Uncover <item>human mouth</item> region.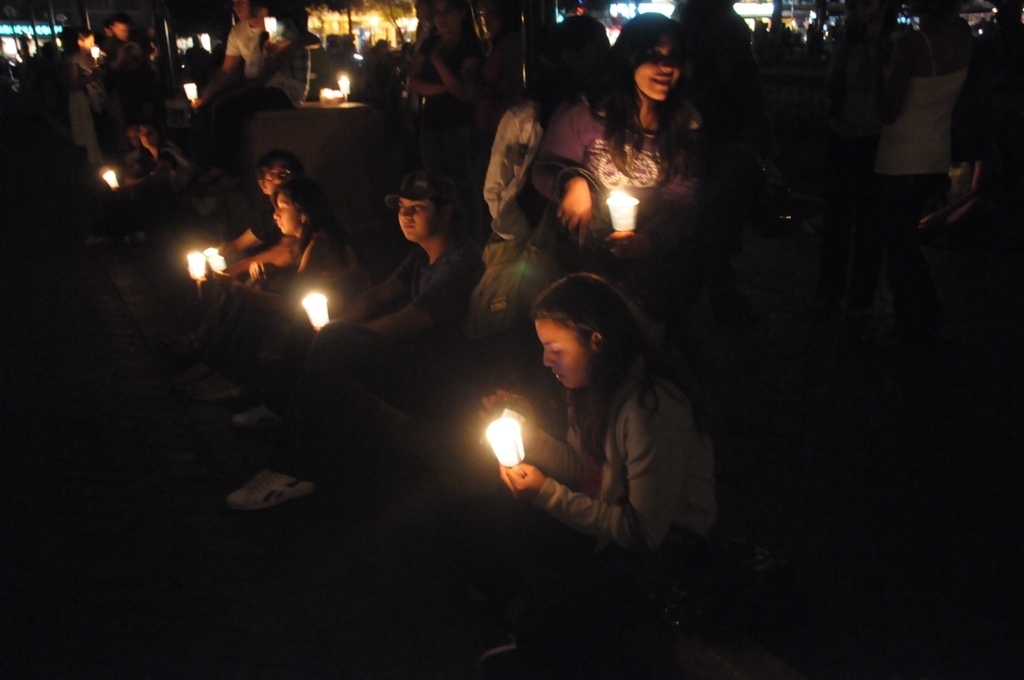
Uncovered: x1=646, y1=76, x2=670, y2=91.
